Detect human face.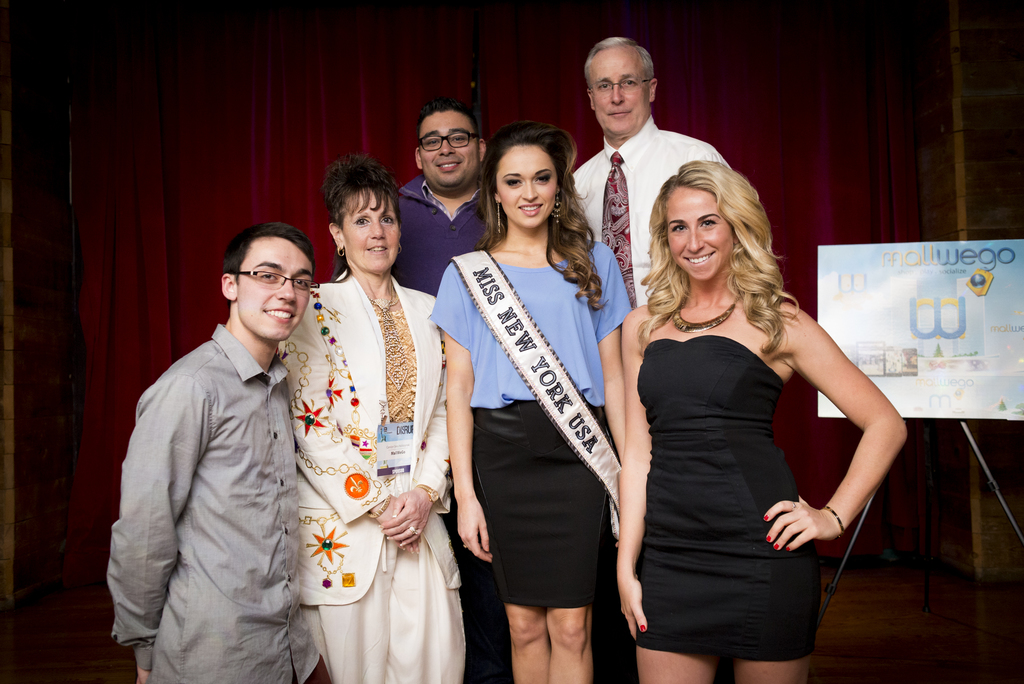
Detected at (x1=591, y1=47, x2=657, y2=137).
